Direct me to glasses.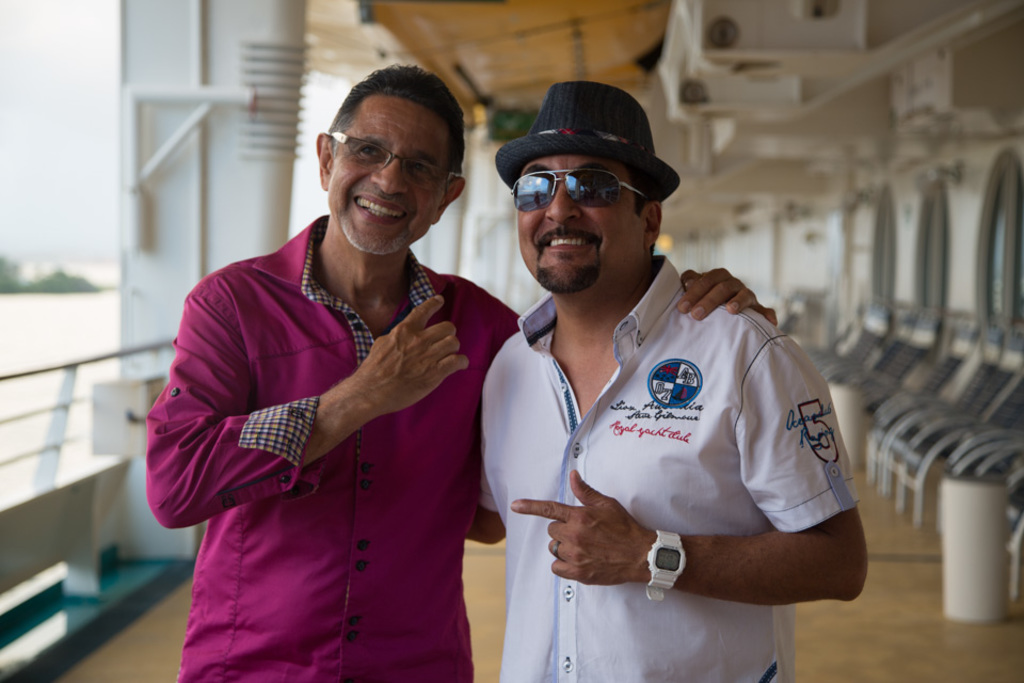
Direction: (left=329, top=129, right=461, bottom=192).
